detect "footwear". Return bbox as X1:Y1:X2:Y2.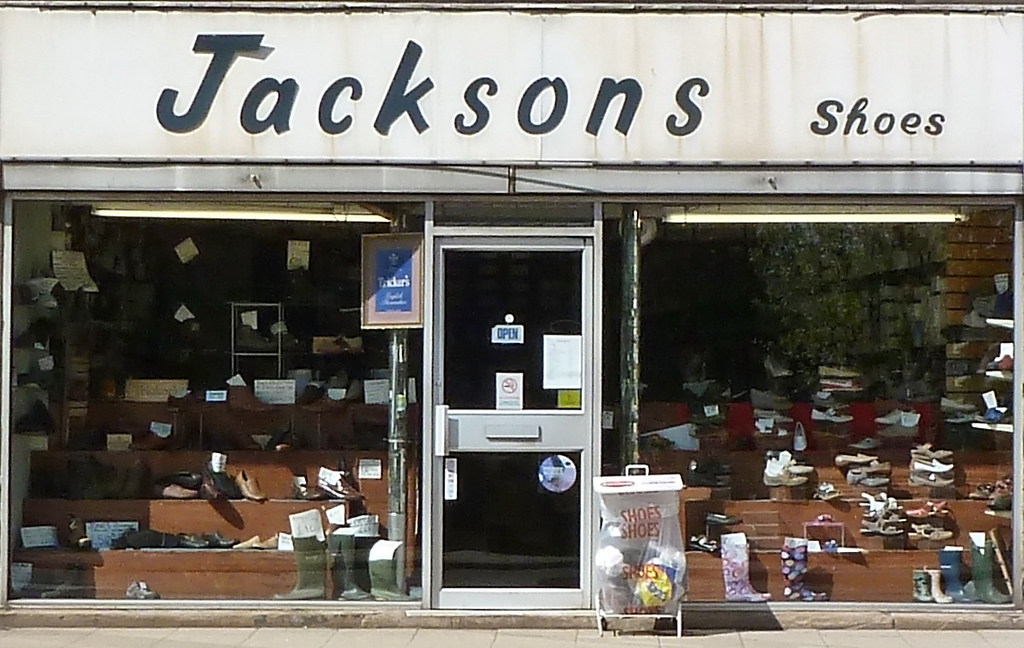
123:581:159:601.
